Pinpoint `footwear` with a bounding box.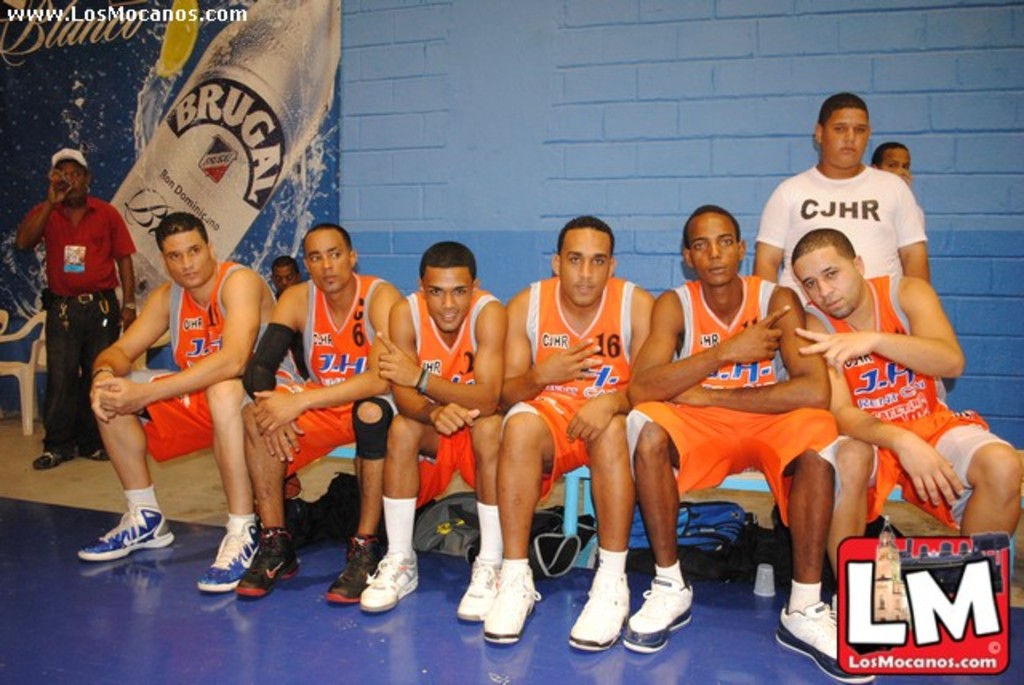
72, 509, 162, 575.
